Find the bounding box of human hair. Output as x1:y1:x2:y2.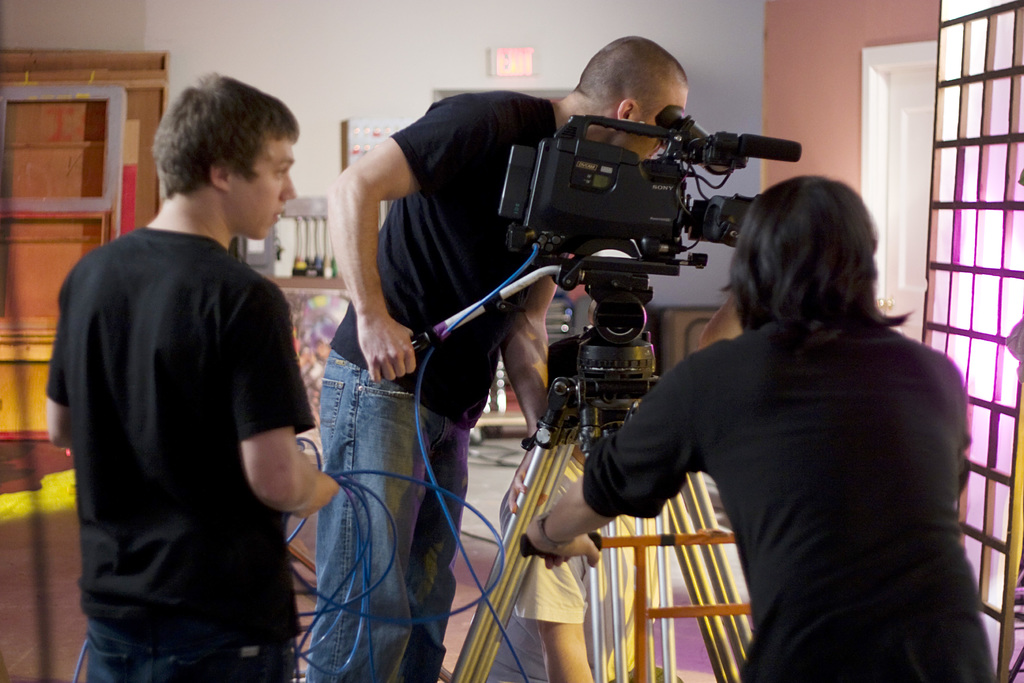
150:70:300:201.
